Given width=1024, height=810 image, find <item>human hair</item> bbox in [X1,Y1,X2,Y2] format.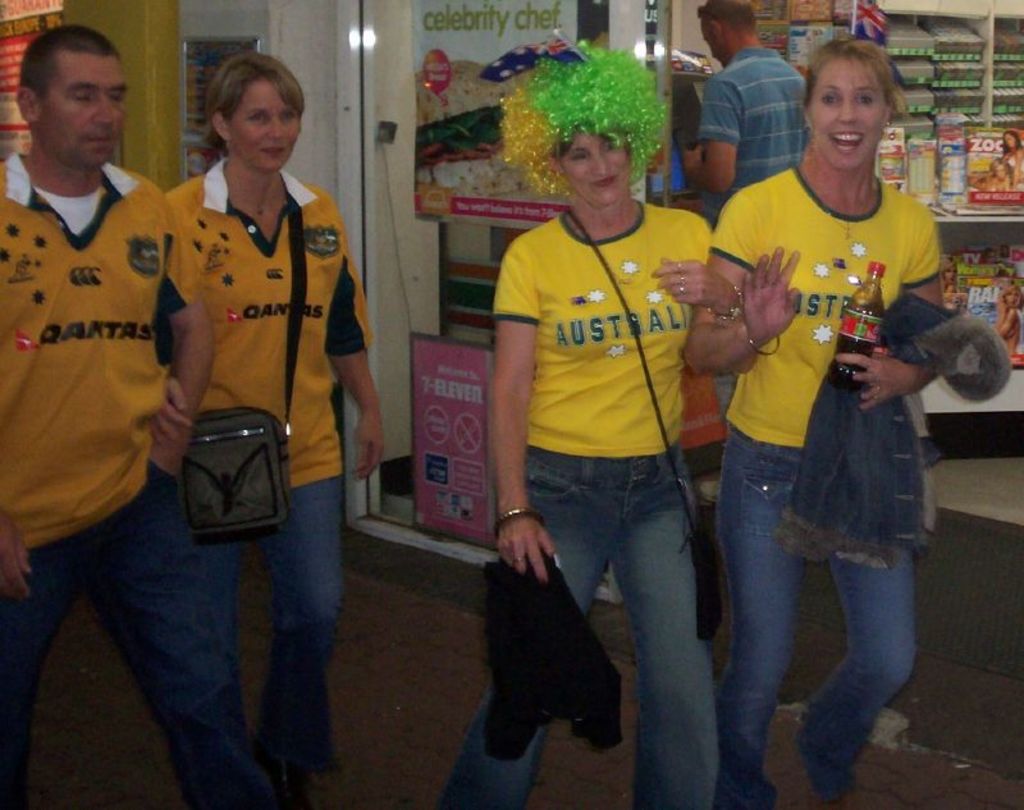
[803,35,905,111].
